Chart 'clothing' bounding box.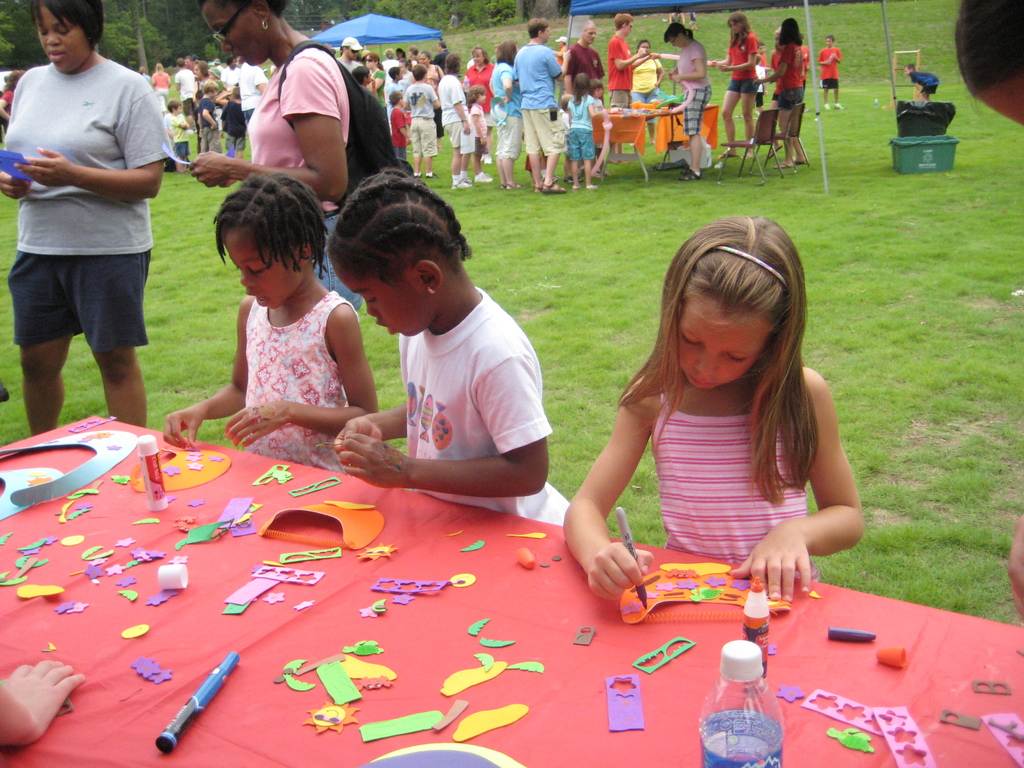
Charted: (x1=563, y1=43, x2=609, y2=88).
